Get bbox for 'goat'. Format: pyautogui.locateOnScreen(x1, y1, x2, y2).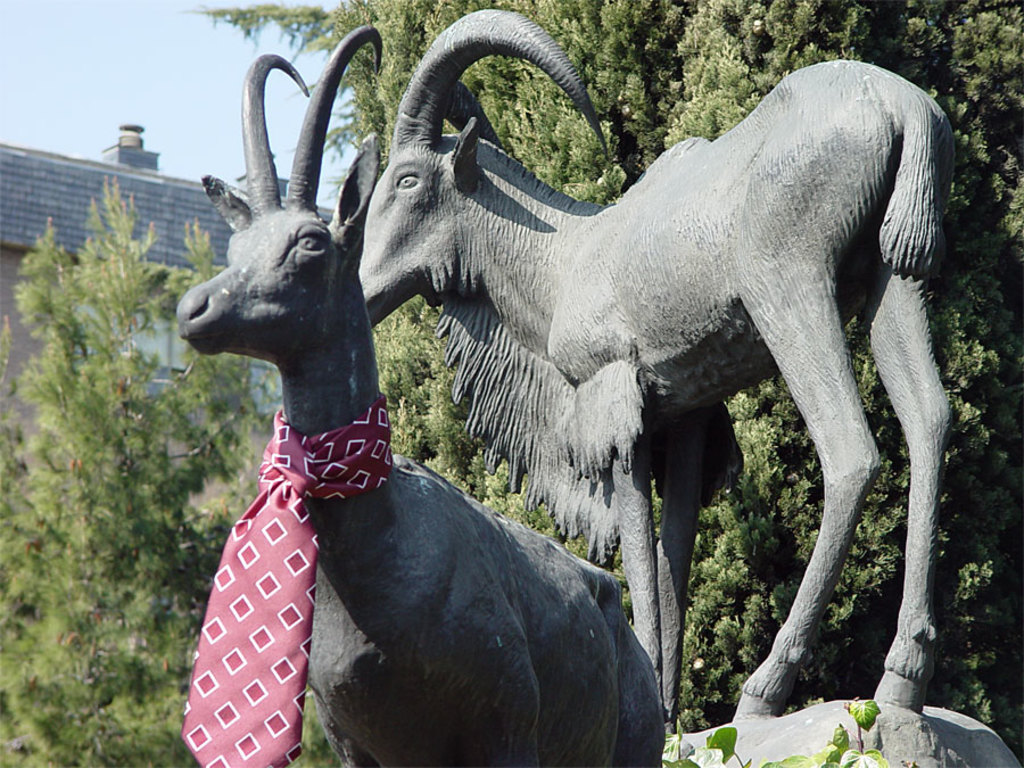
pyautogui.locateOnScreen(357, 7, 957, 736).
